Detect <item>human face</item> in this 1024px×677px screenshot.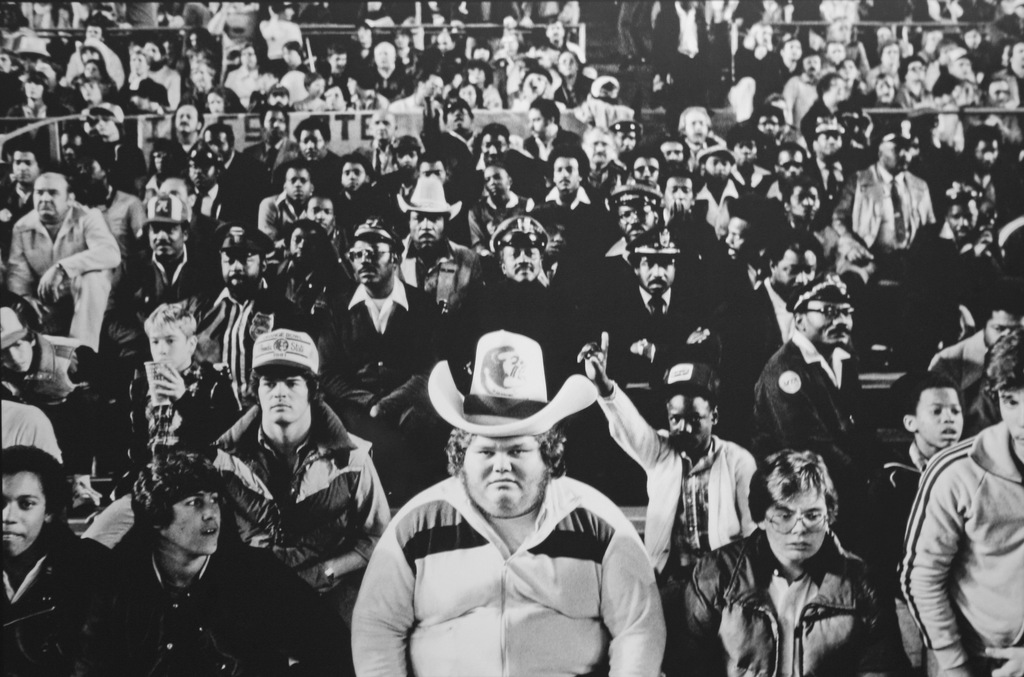
Detection: l=626, t=154, r=656, b=183.
